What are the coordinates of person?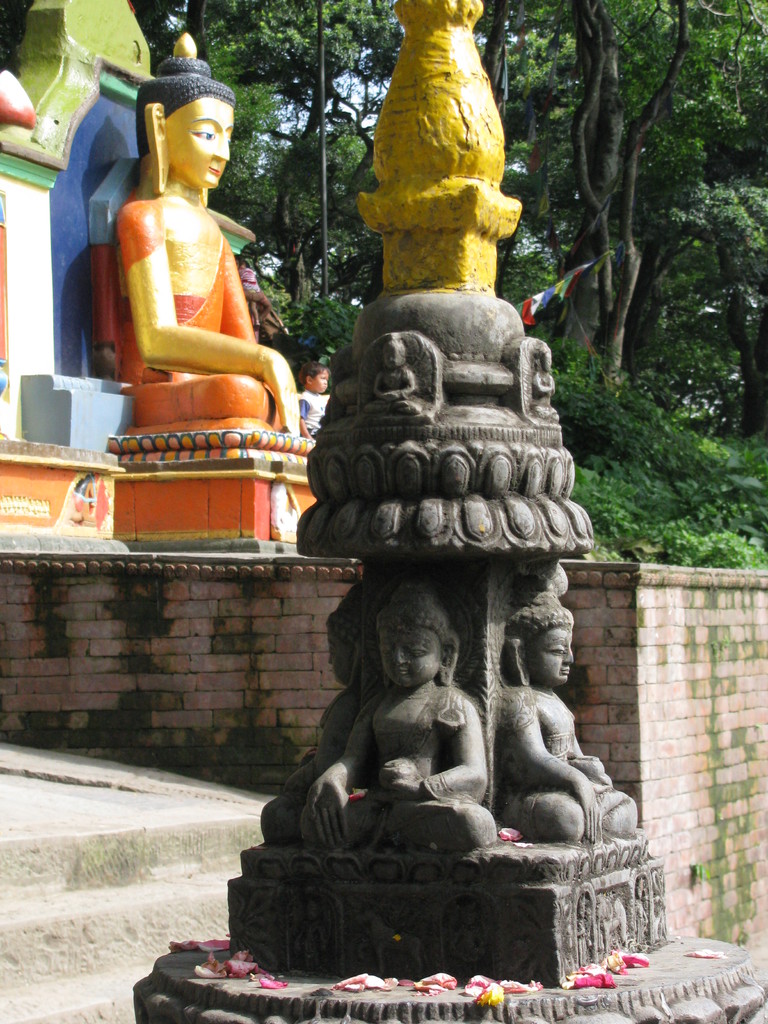
(x1=111, y1=57, x2=287, y2=514).
